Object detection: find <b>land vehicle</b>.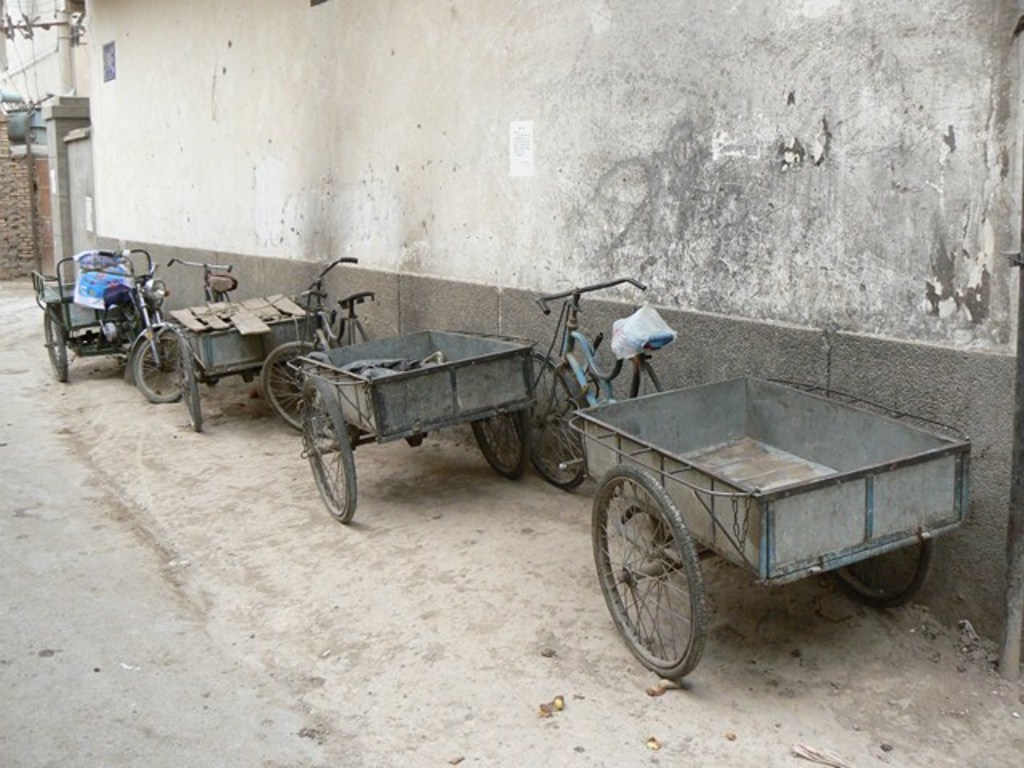
262, 250, 539, 514.
